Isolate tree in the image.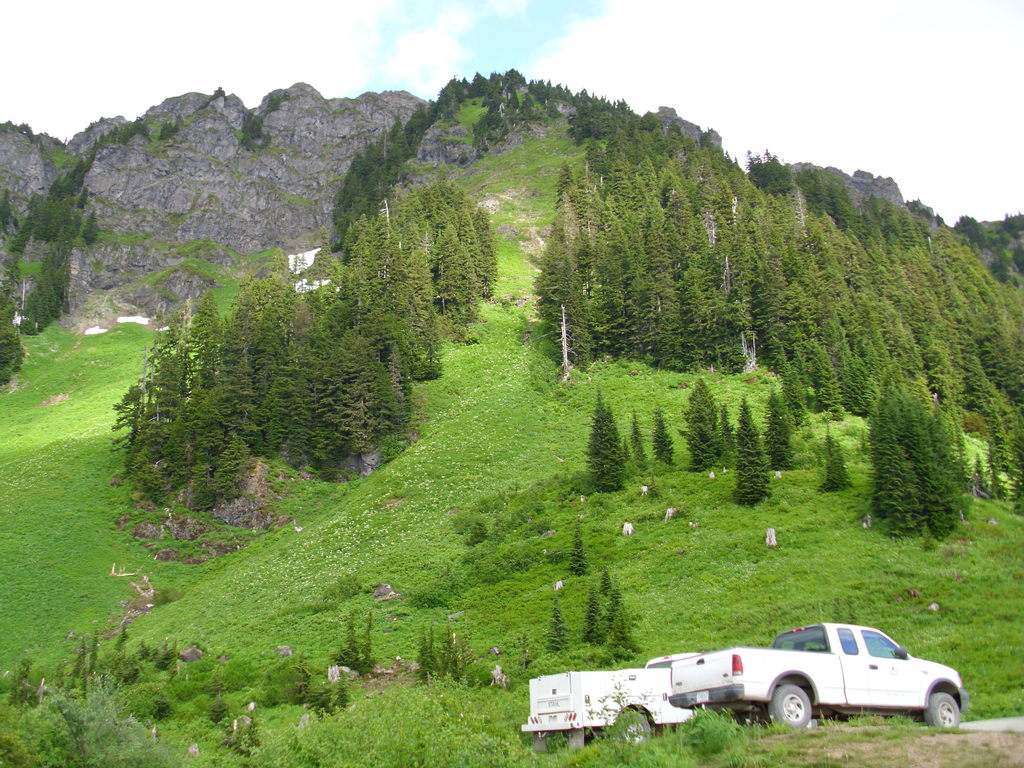
Isolated region: (left=735, top=394, right=776, bottom=500).
